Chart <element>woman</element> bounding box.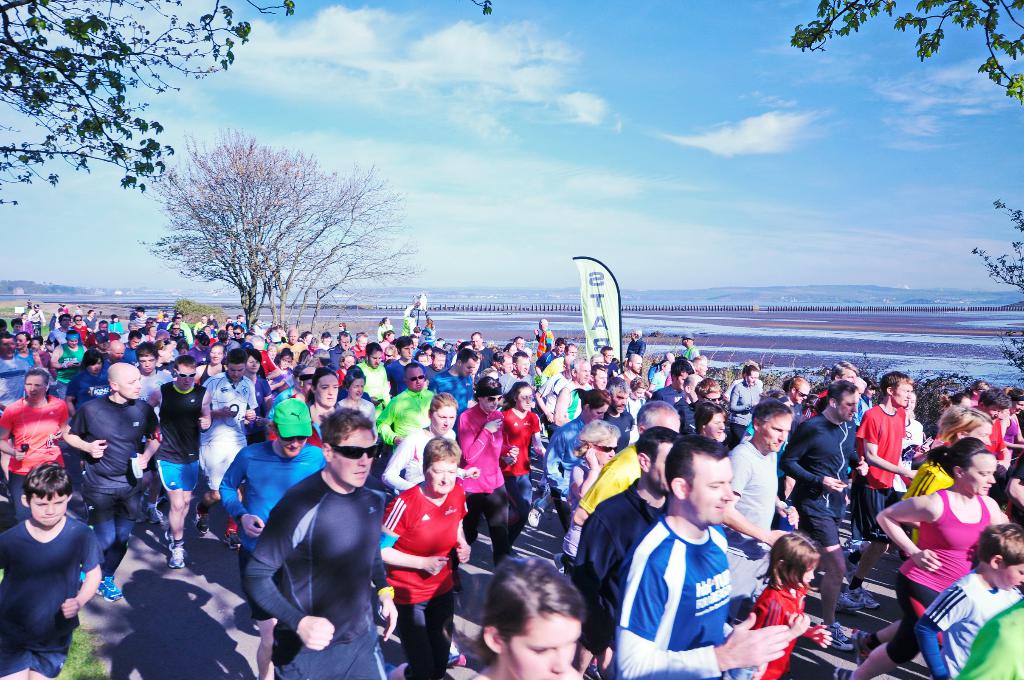
Charted: box=[0, 366, 74, 524].
